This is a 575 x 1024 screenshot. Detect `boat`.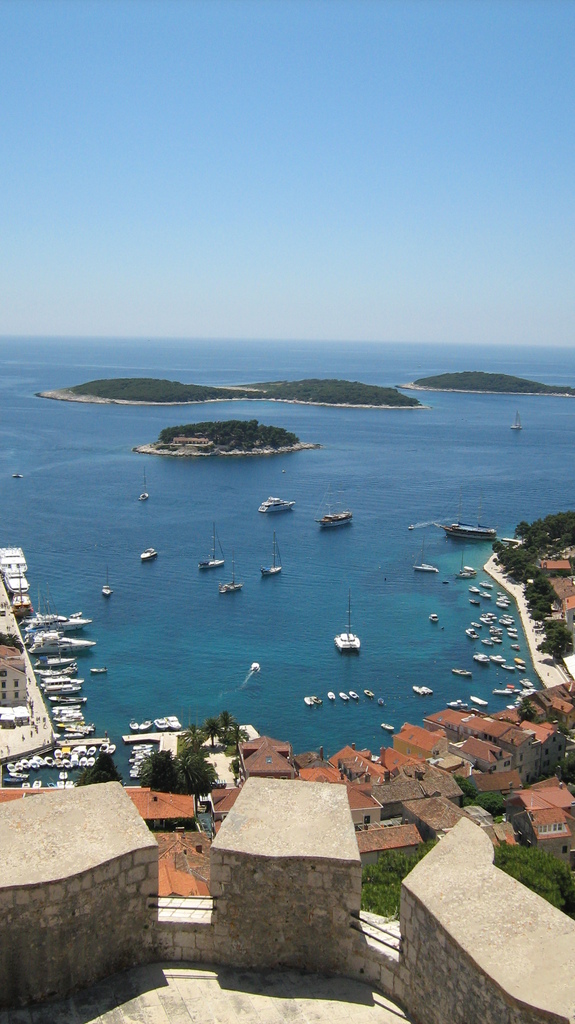
{"x1": 493, "y1": 636, "x2": 500, "y2": 644}.
